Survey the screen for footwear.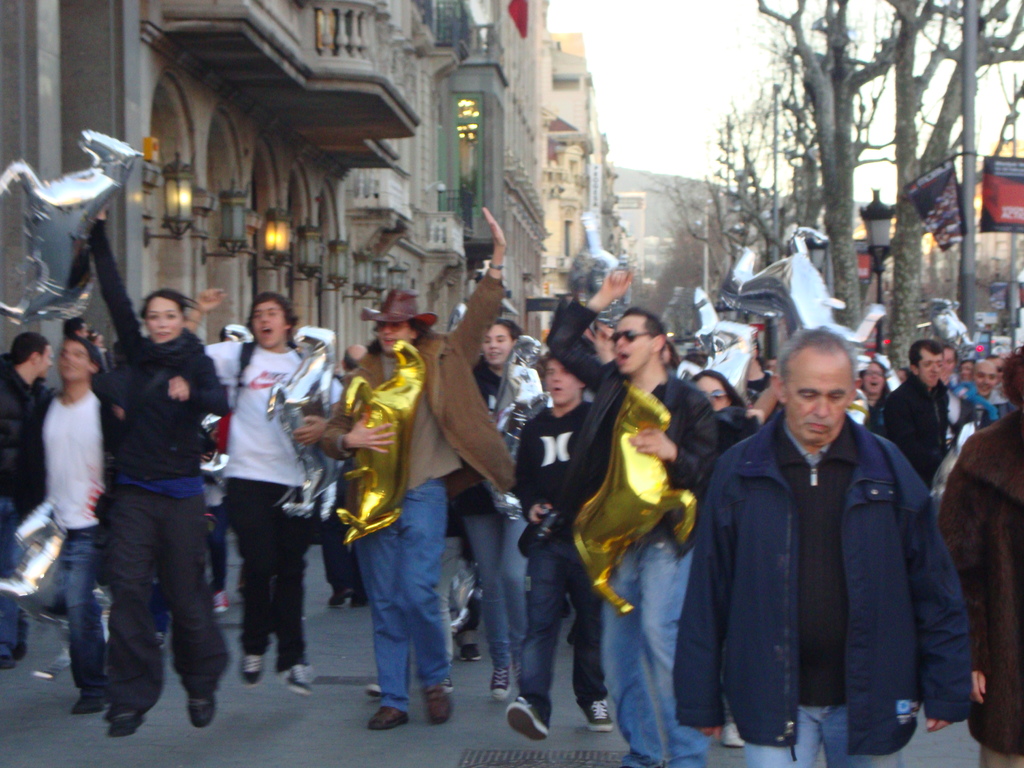
Survey found: x1=239, y1=653, x2=263, y2=686.
